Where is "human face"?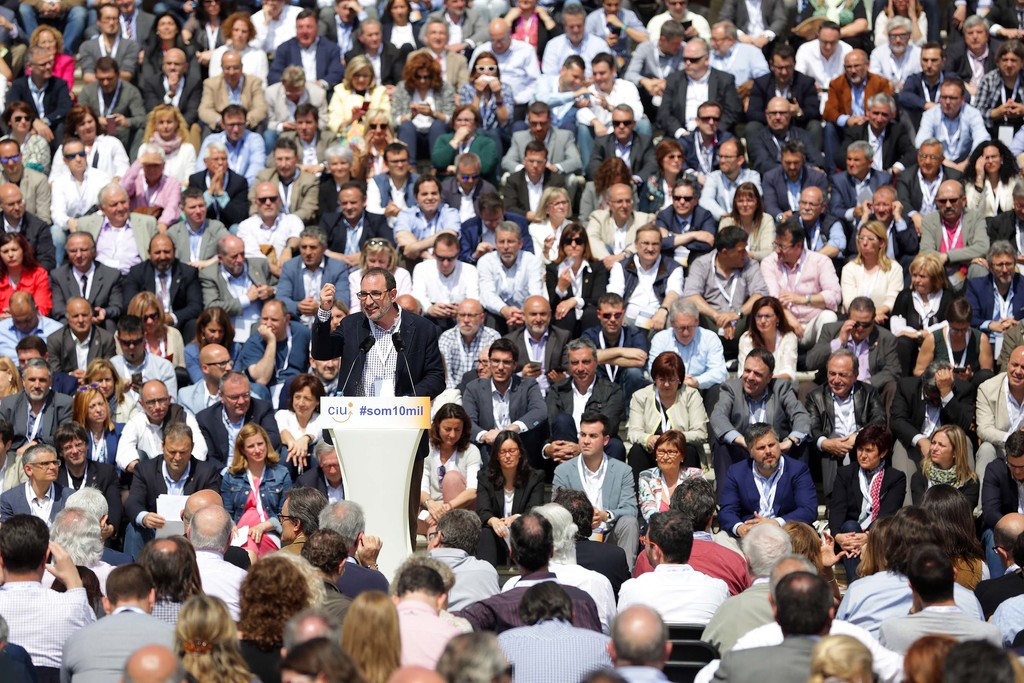
crop(32, 51, 52, 80).
